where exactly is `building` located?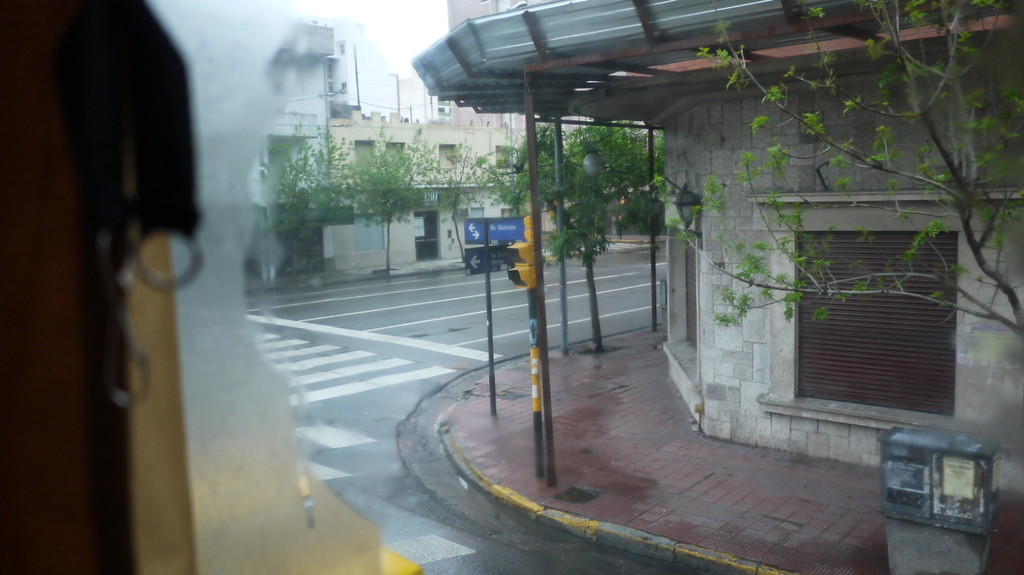
Its bounding box is detection(246, 19, 334, 274).
